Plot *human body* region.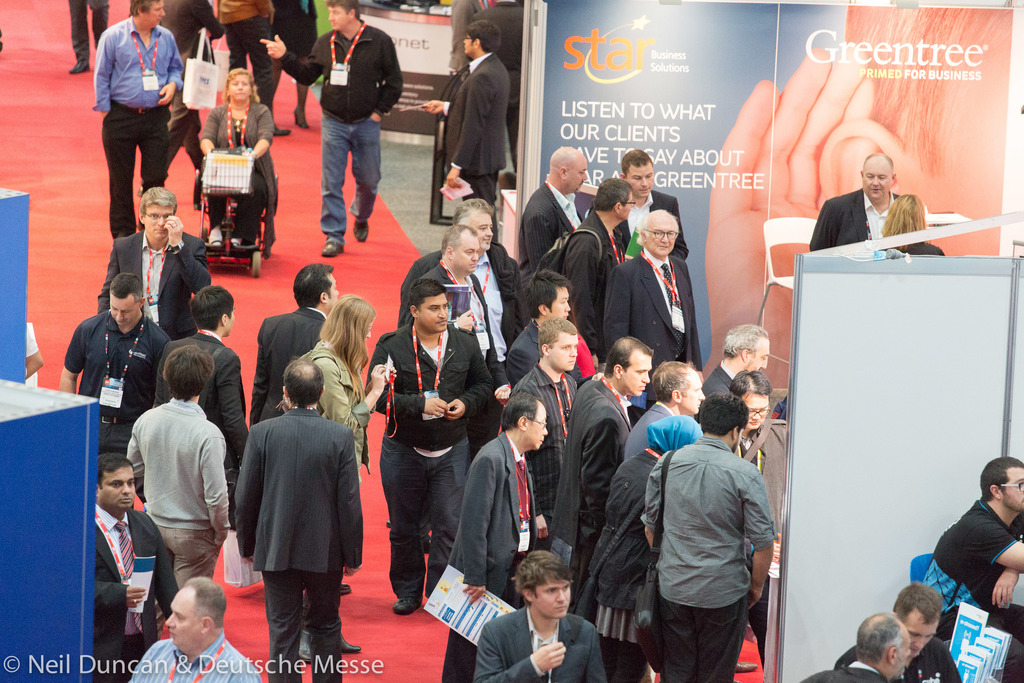
Plotted at 874:188:945:260.
